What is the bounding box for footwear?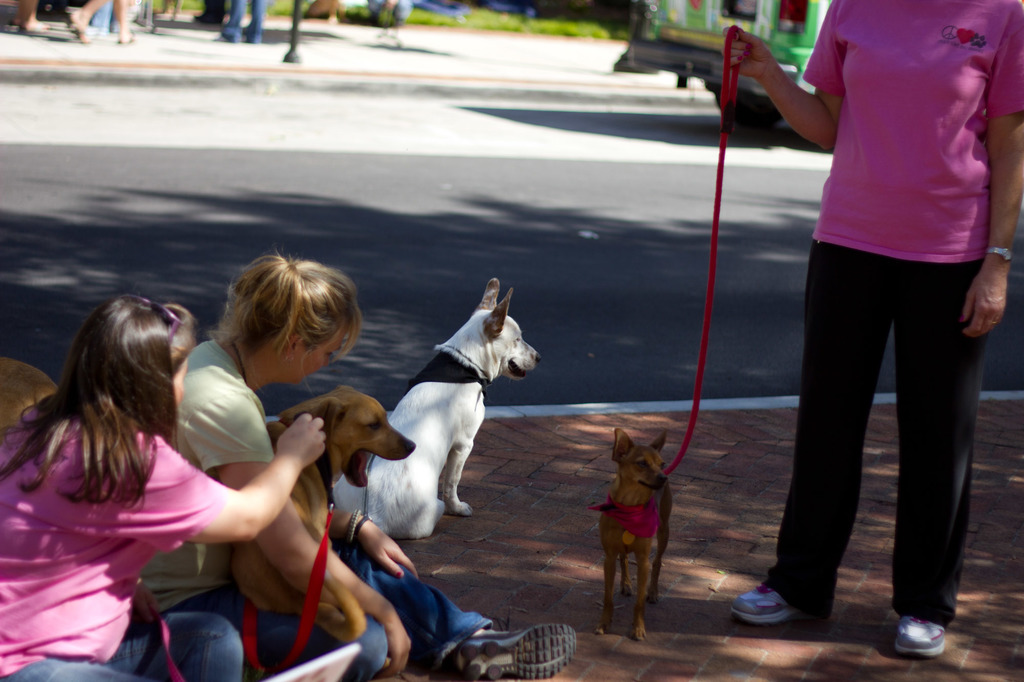
(890, 614, 948, 661).
